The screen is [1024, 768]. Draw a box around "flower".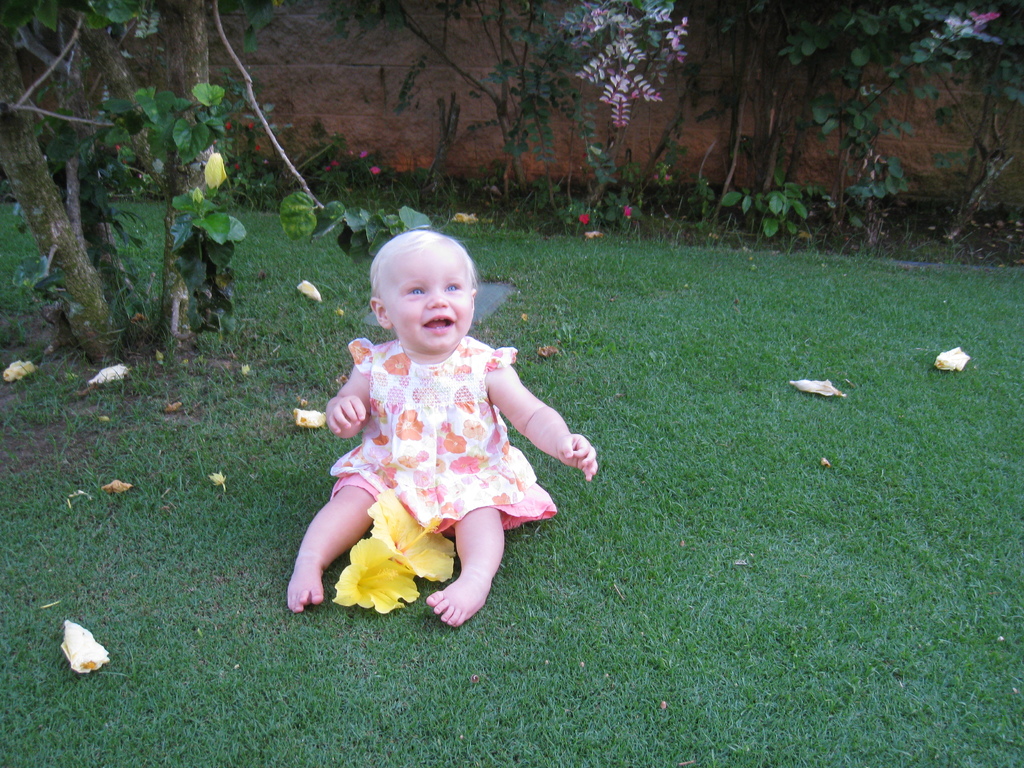
BBox(3, 361, 38, 381).
